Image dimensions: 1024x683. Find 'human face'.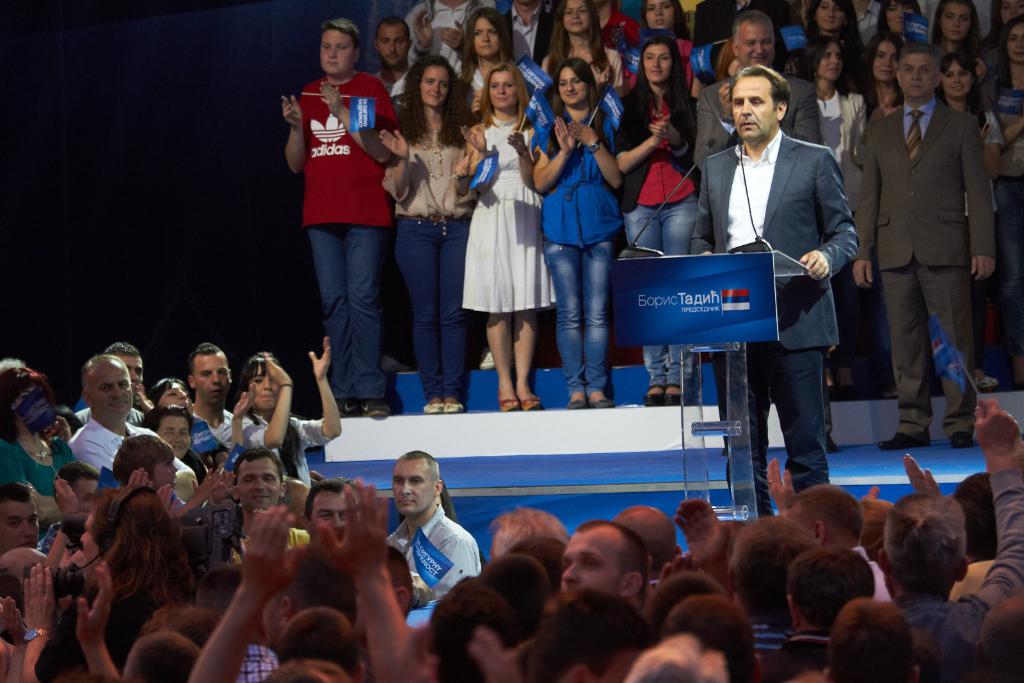
559, 0, 589, 33.
